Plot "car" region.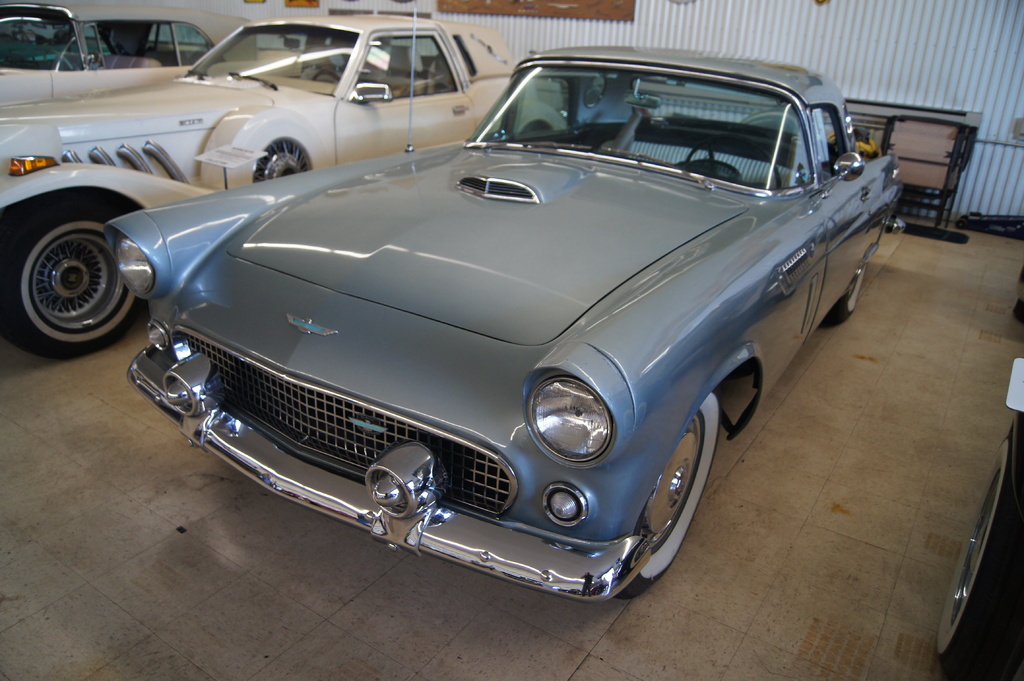
Plotted at Rect(0, 0, 567, 360).
